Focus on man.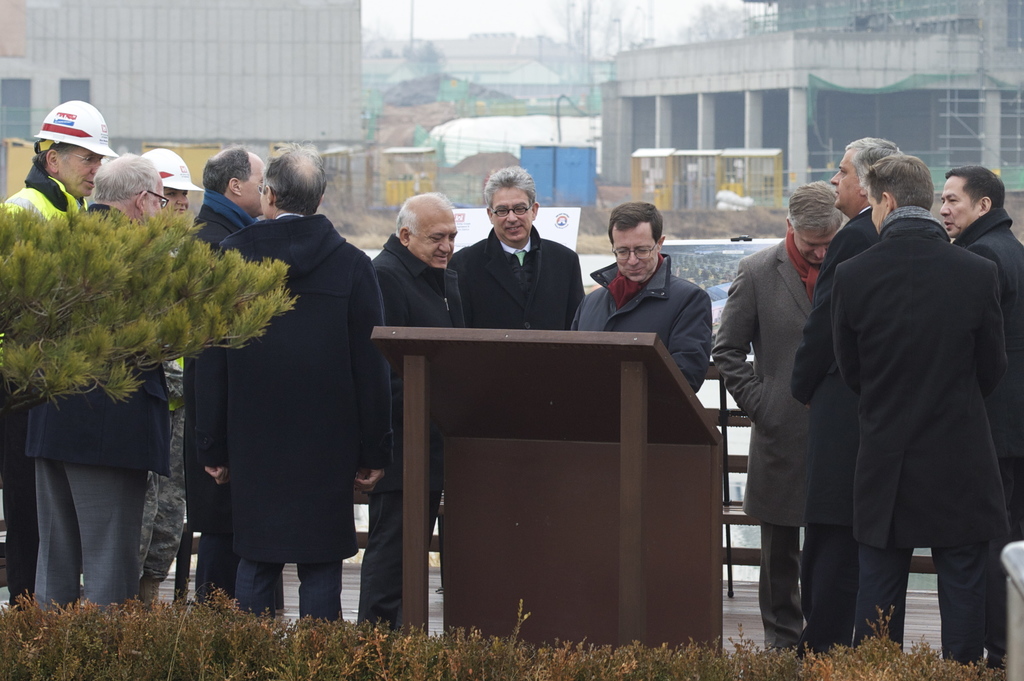
Focused at (left=449, top=164, right=587, bottom=330).
